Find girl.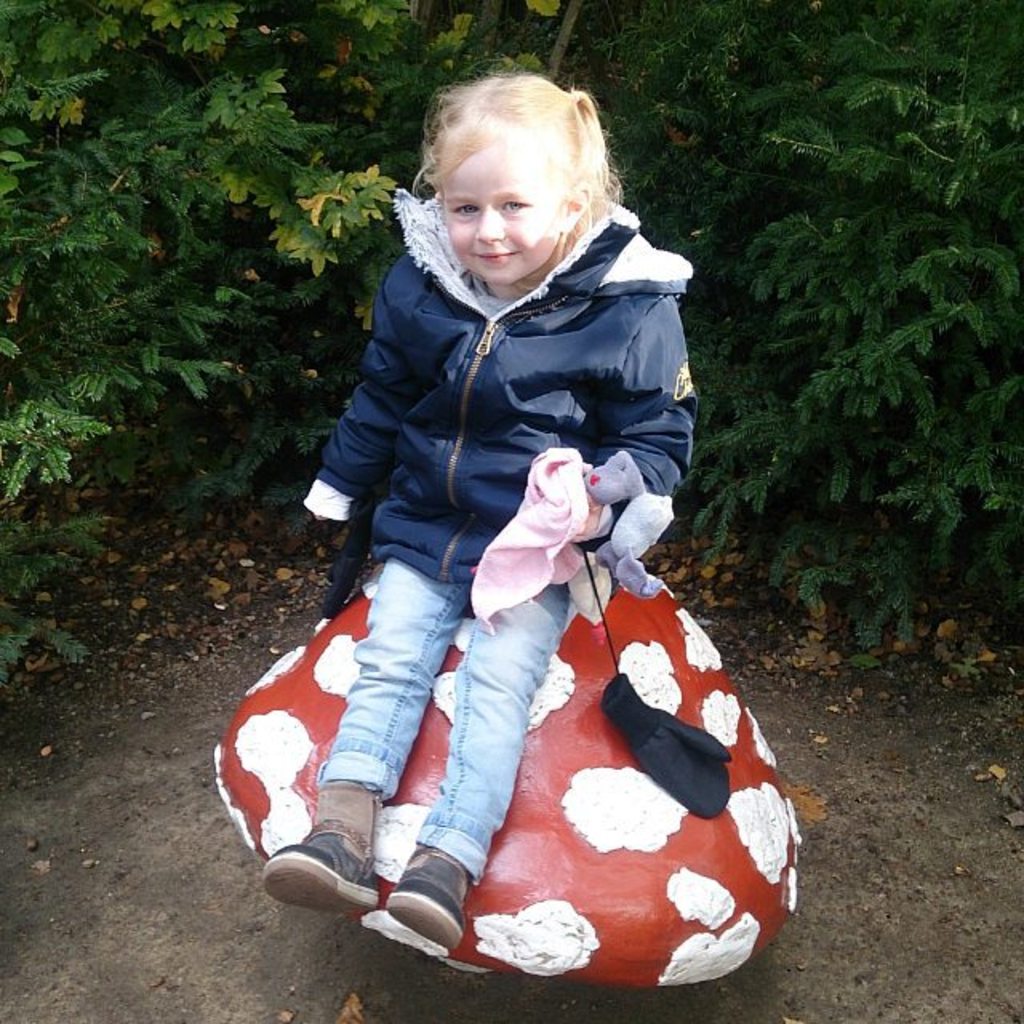
259, 75, 698, 962.
